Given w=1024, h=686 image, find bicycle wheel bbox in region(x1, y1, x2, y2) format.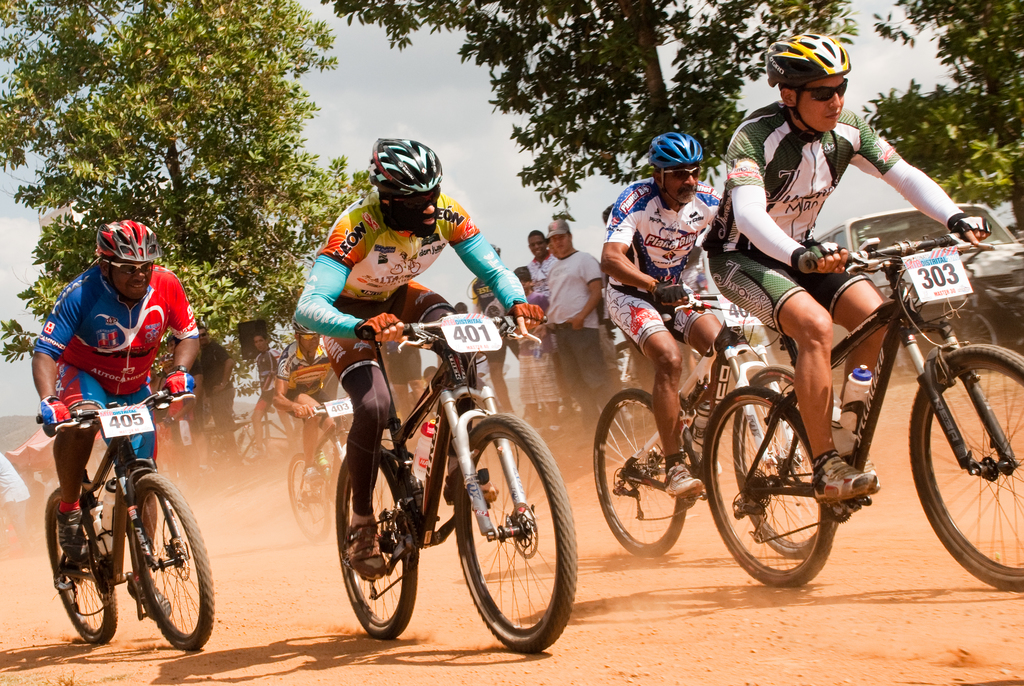
region(452, 410, 578, 653).
